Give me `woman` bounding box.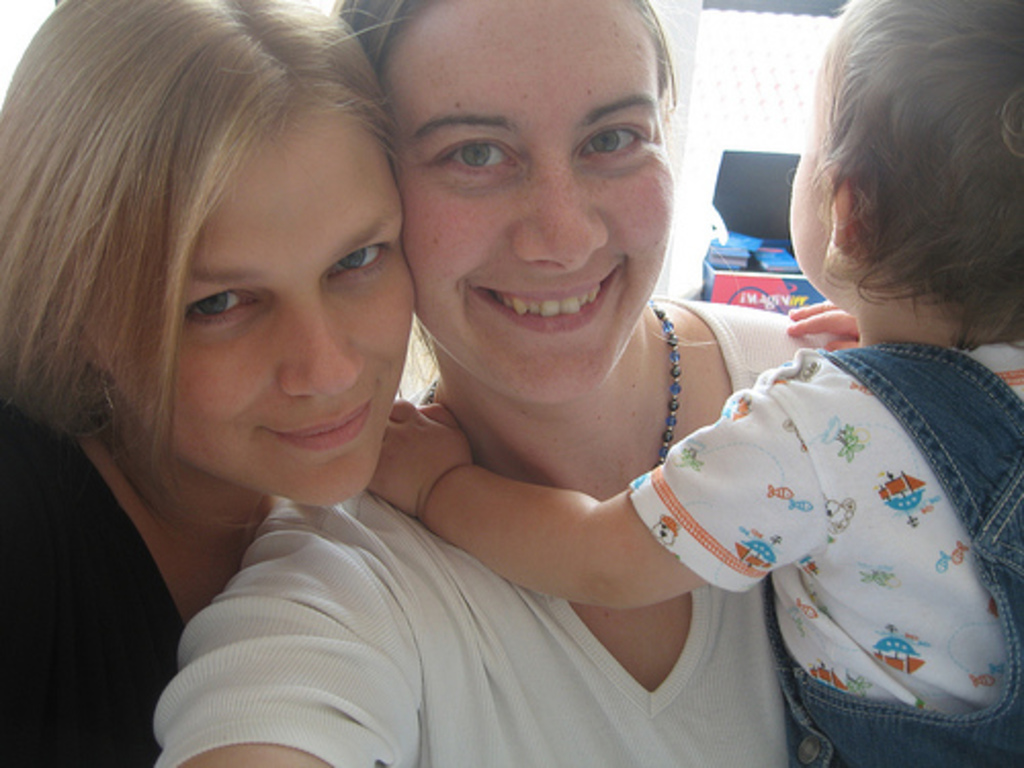
Rect(178, 0, 838, 766).
